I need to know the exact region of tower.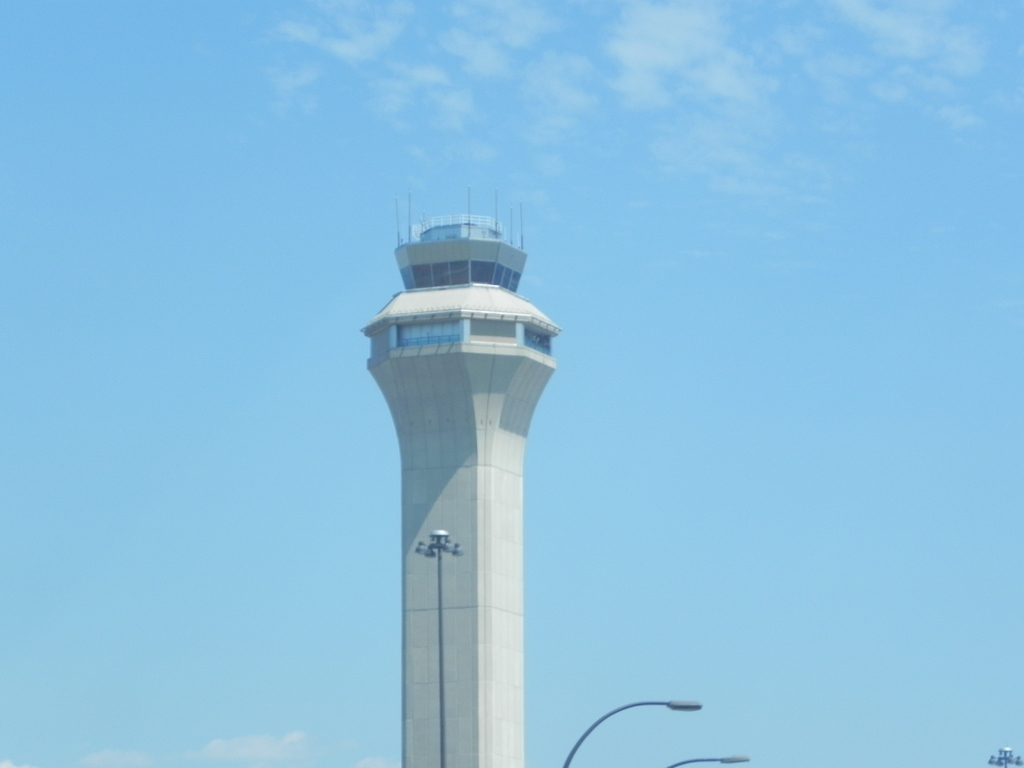
Region: region(364, 194, 565, 749).
